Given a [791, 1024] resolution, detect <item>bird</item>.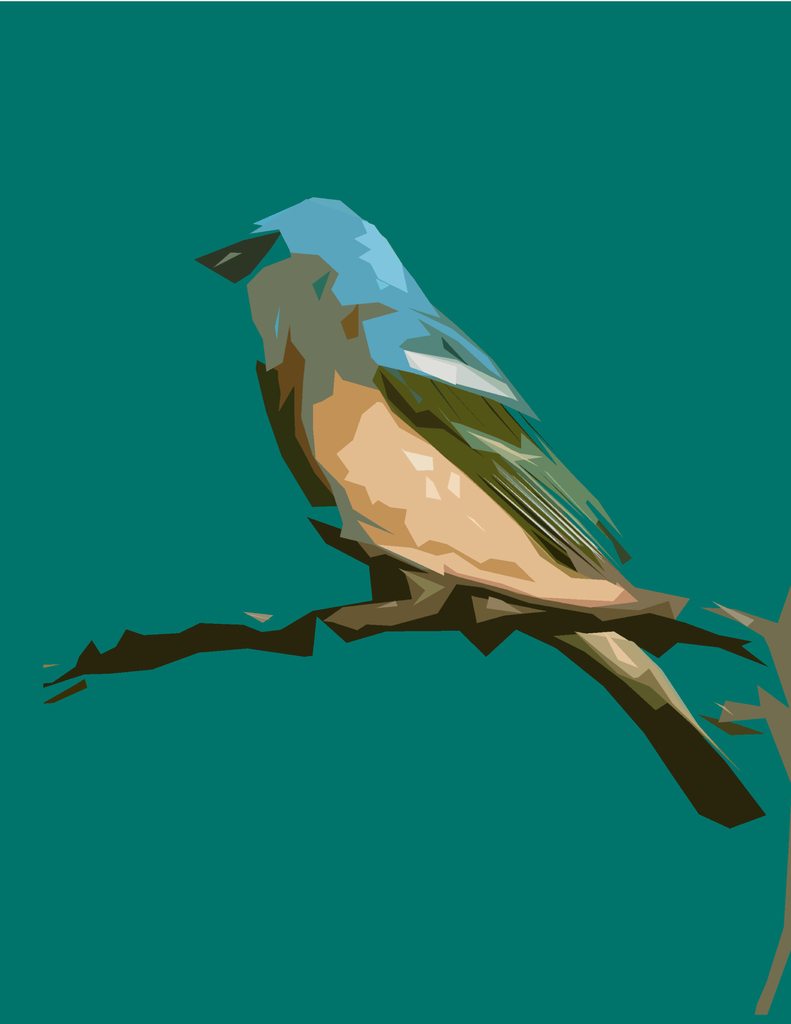
l=98, t=228, r=777, b=807.
